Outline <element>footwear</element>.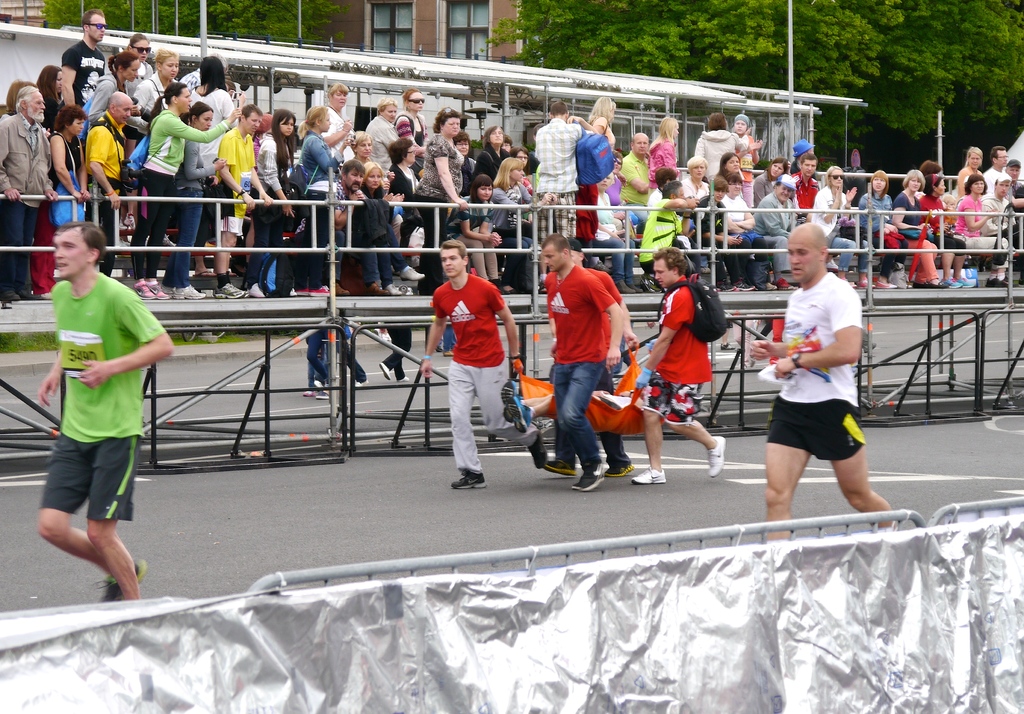
Outline: {"left": 378, "top": 359, "right": 391, "bottom": 379}.
